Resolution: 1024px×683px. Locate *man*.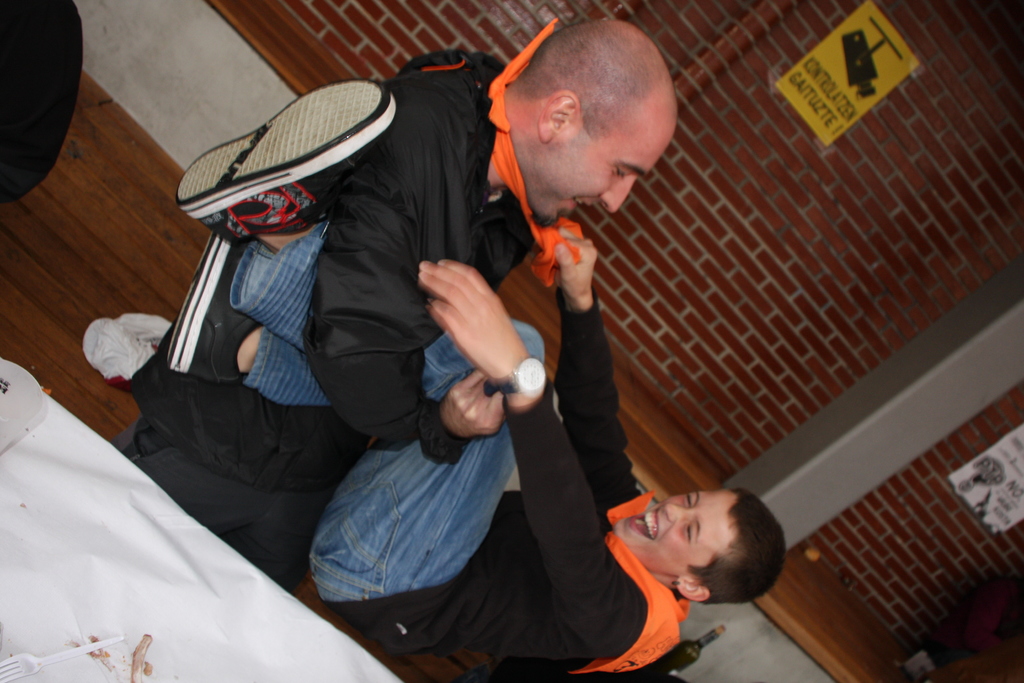
crop(106, 17, 681, 594).
